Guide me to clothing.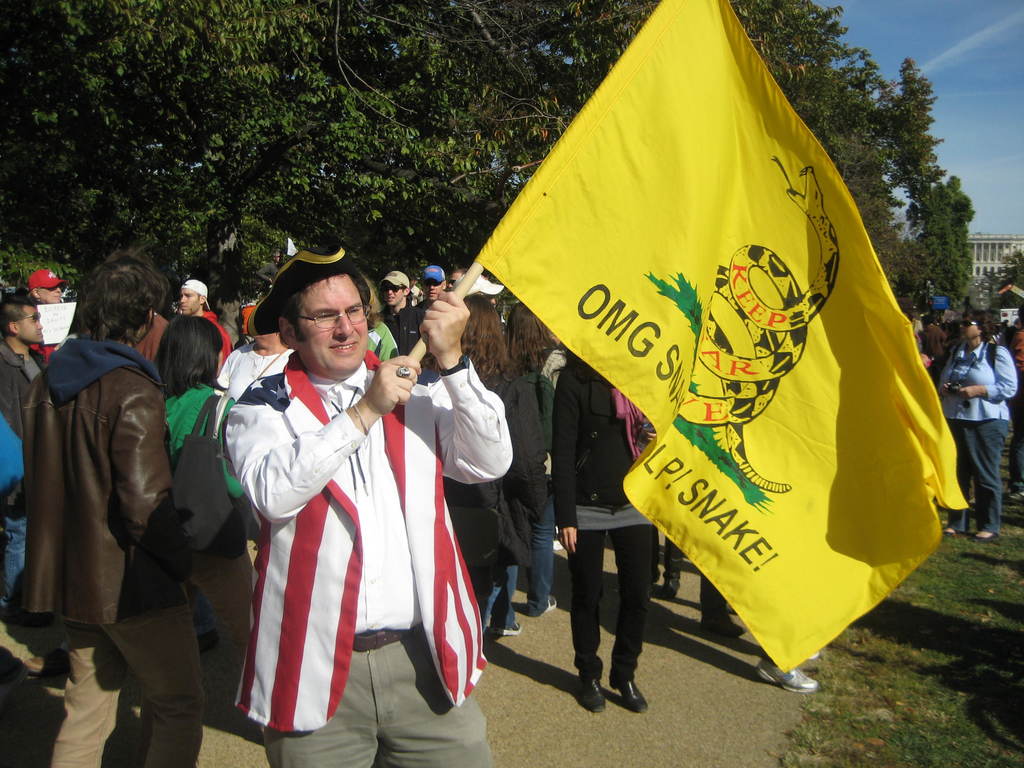
Guidance: {"left": 552, "top": 356, "right": 659, "bottom": 699}.
